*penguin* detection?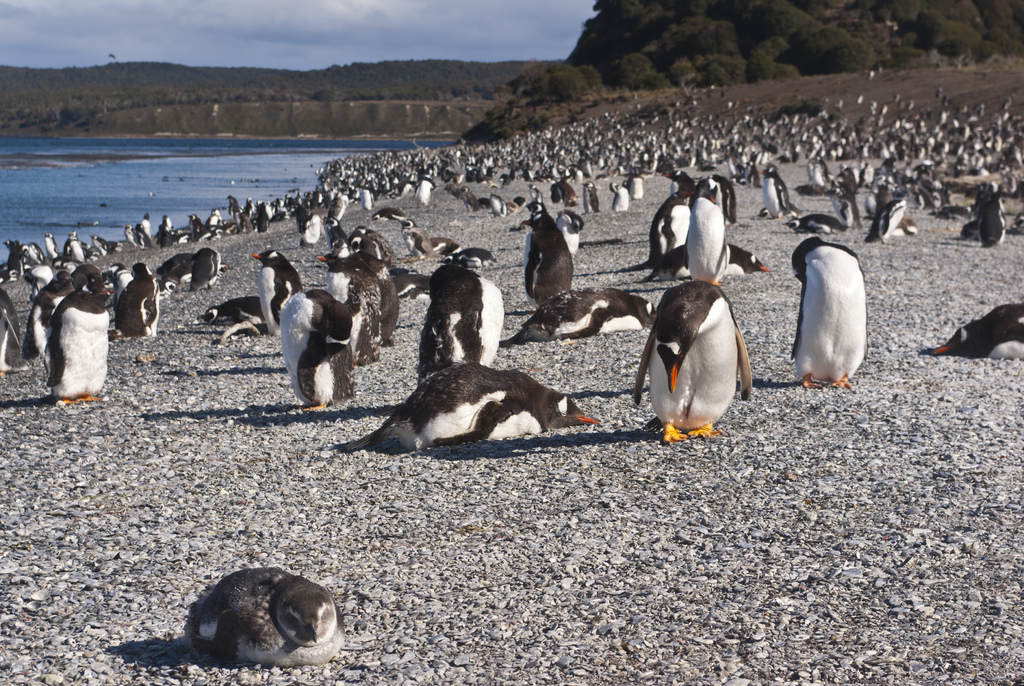
box=[417, 256, 506, 381]
